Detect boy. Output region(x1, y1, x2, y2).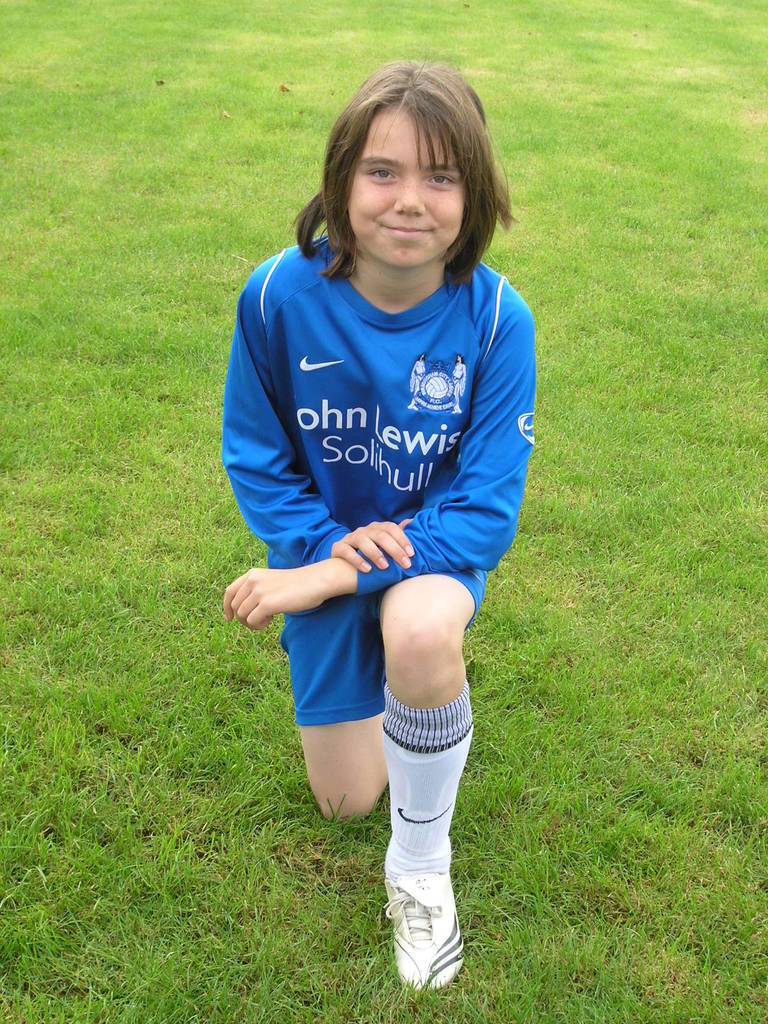
region(220, 57, 536, 1004).
